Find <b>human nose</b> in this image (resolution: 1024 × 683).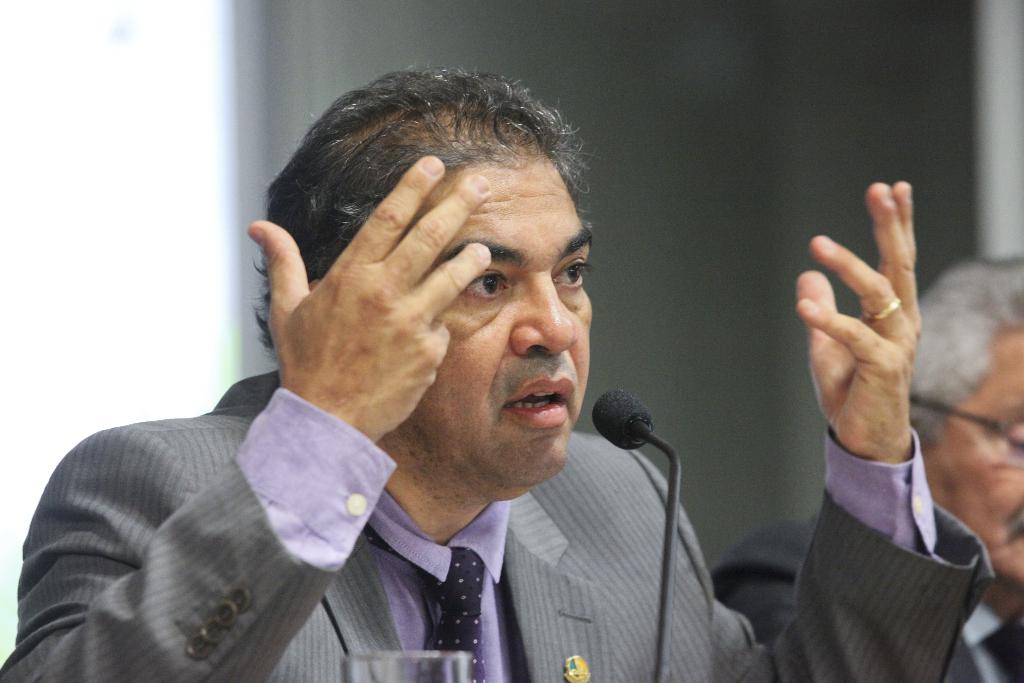
bbox=[509, 276, 585, 357].
